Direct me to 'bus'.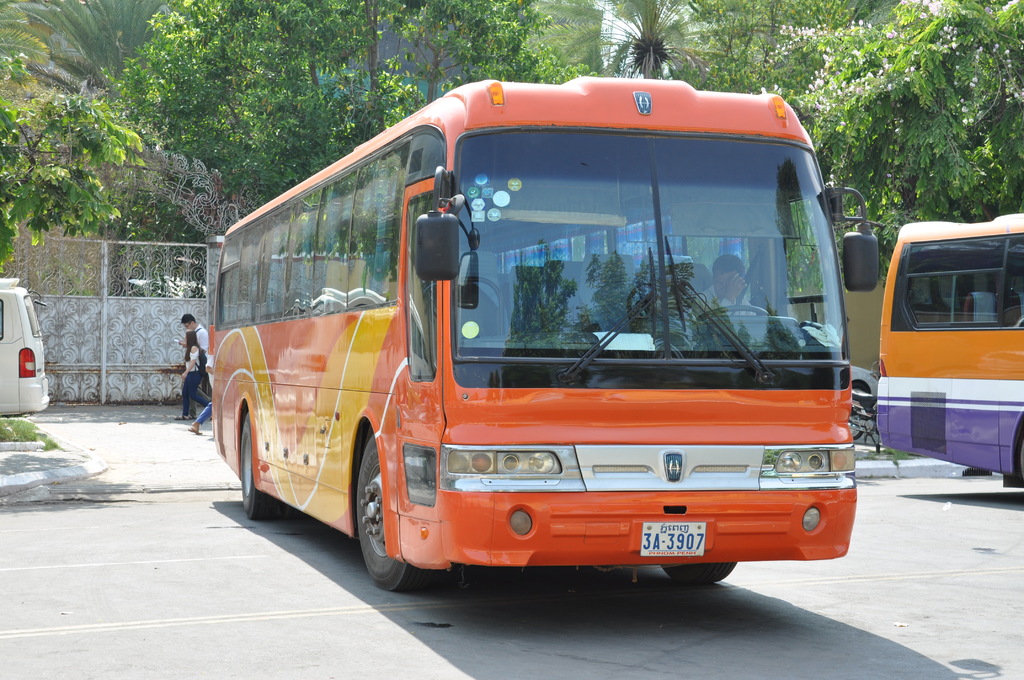
Direction: detection(204, 74, 884, 594).
